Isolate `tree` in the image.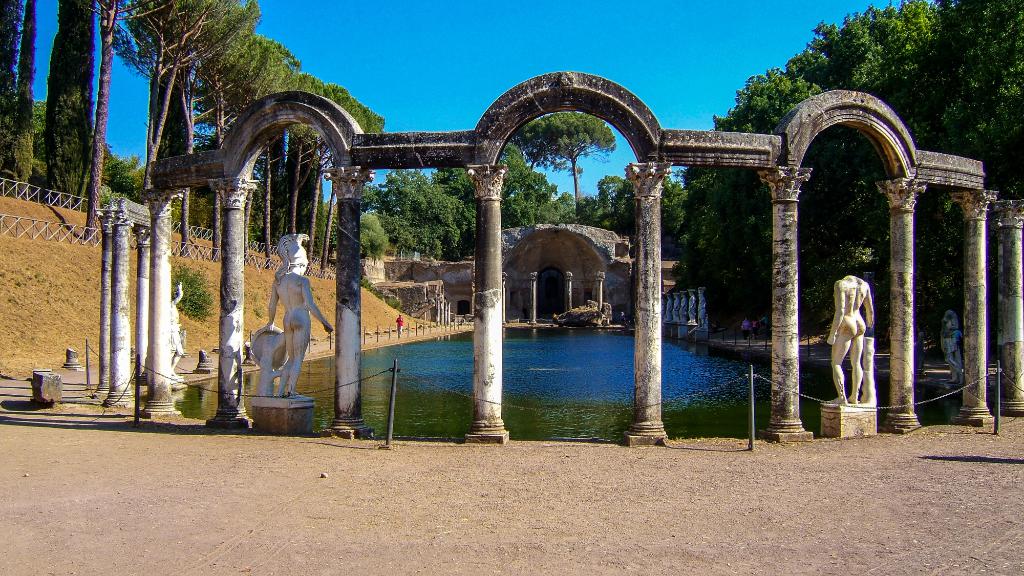
Isolated region: (x1=607, y1=172, x2=695, y2=268).
